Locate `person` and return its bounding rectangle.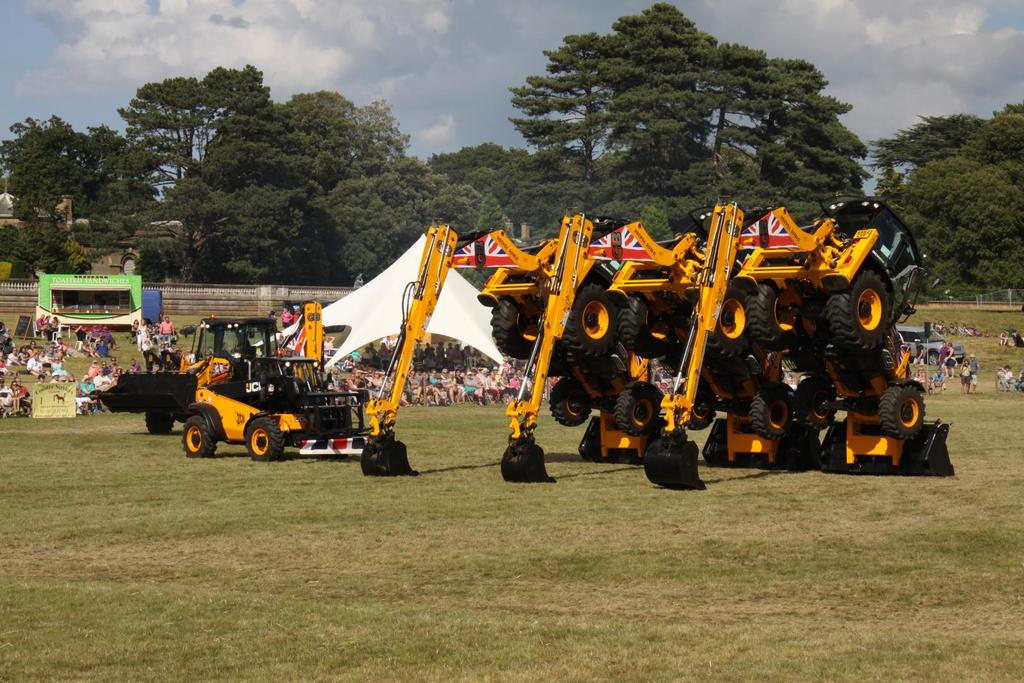
bbox=(1019, 369, 1023, 388).
